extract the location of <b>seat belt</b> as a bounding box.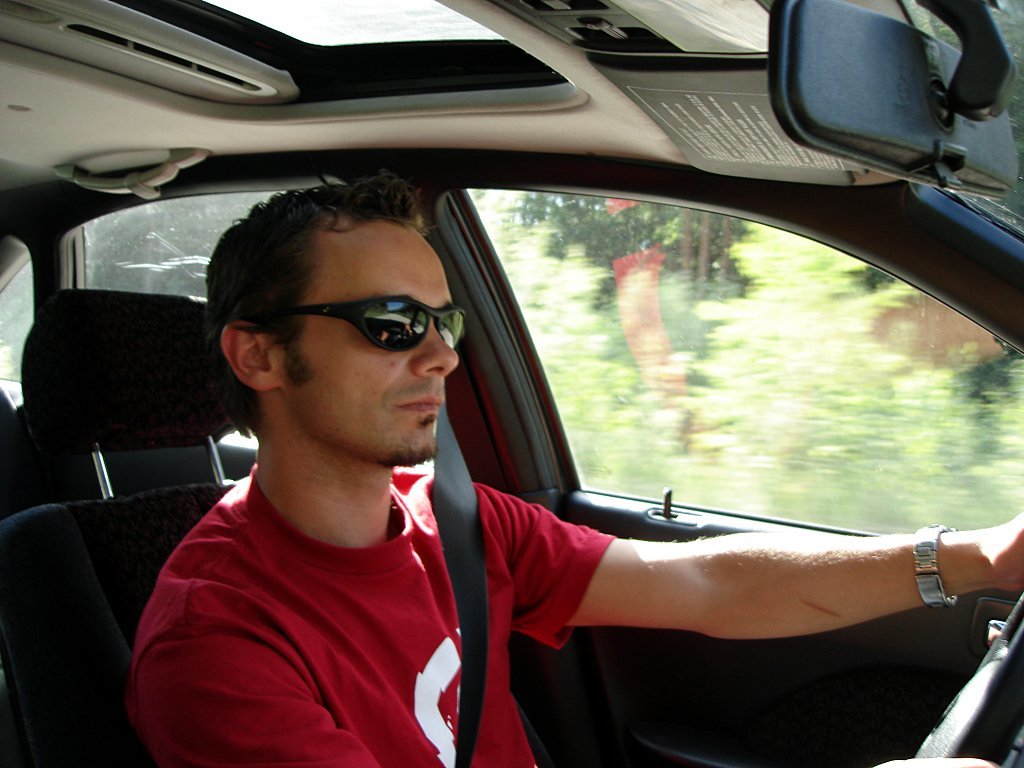
select_region(445, 401, 488, 767).
